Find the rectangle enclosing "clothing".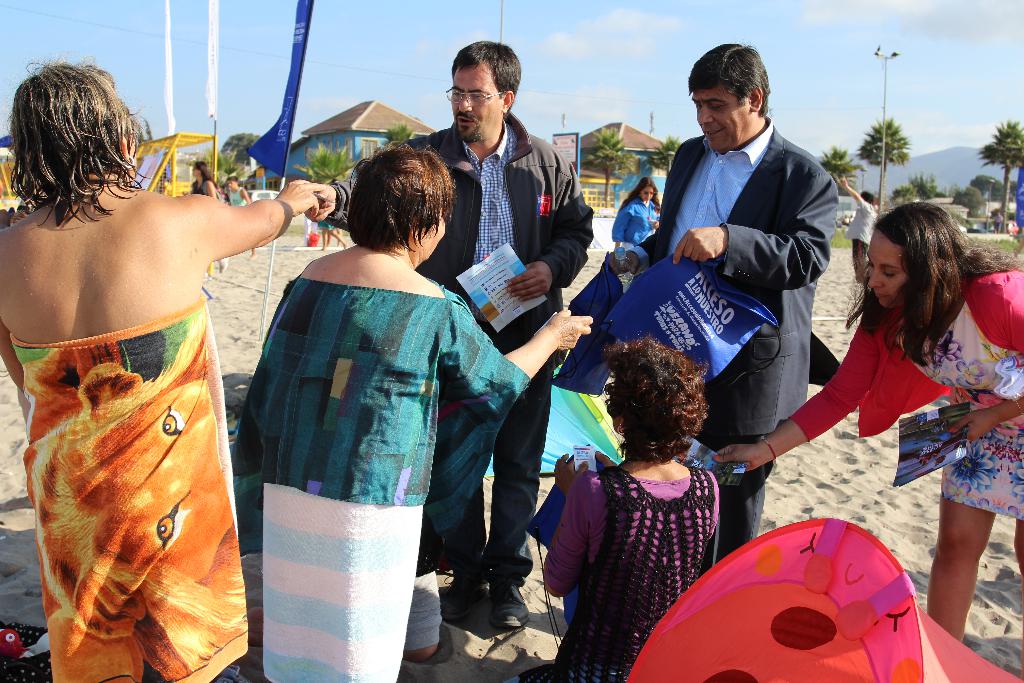
<box>786,268,1023,529</box>.
